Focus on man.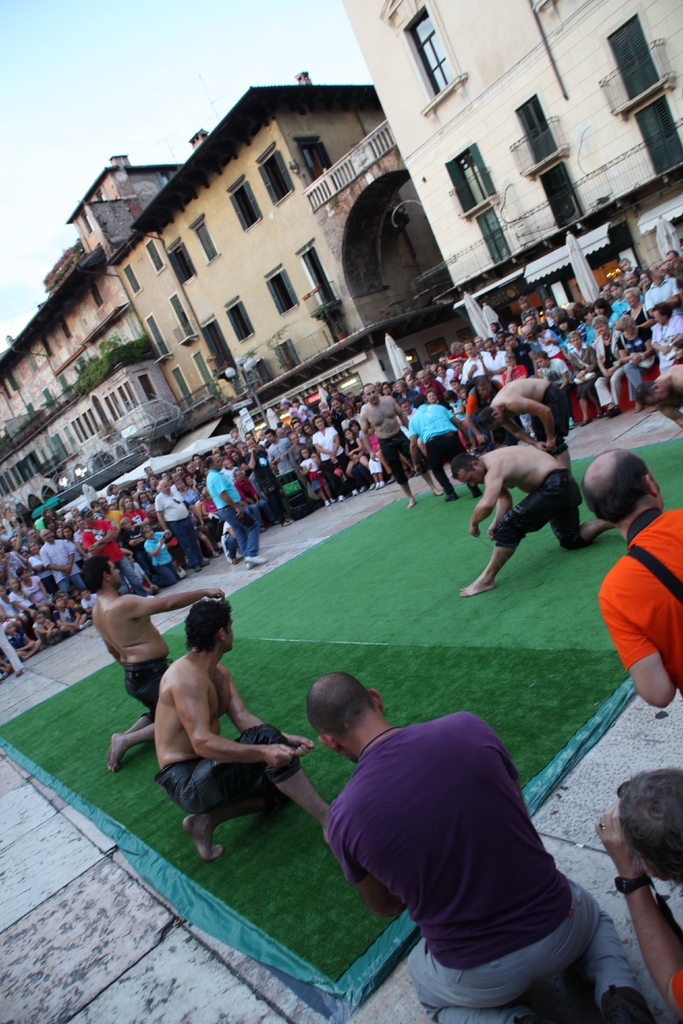
Focused at {"x1": 595, "y1": 767, "x2": 682, "y2": 1023}.
